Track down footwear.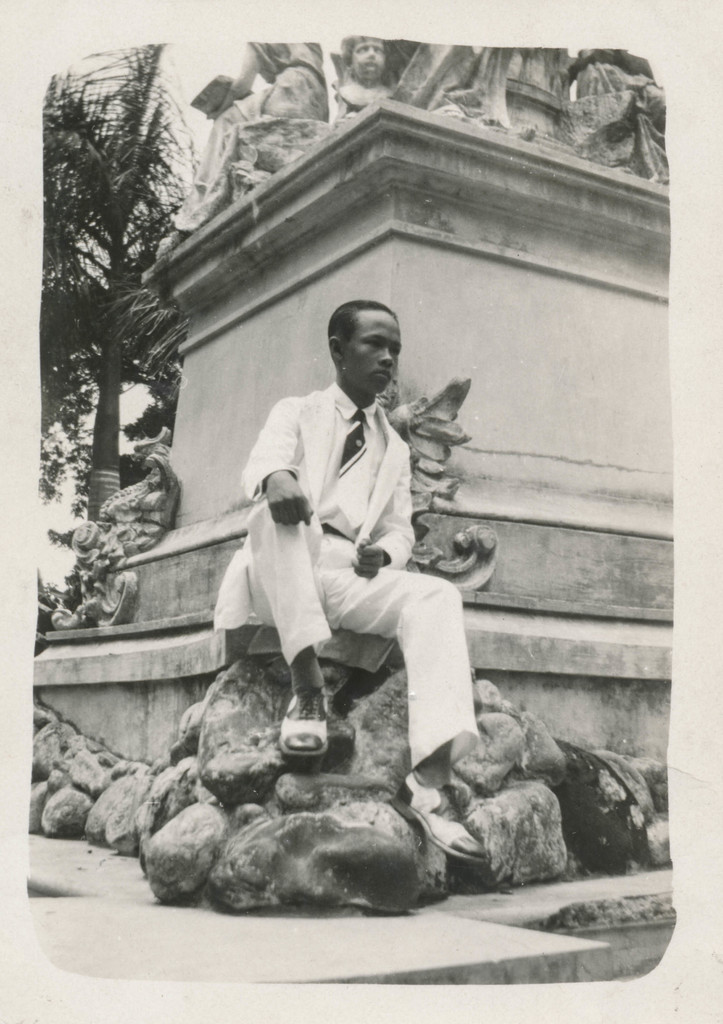
Tracked to detection(278, 726, 327, 758).
